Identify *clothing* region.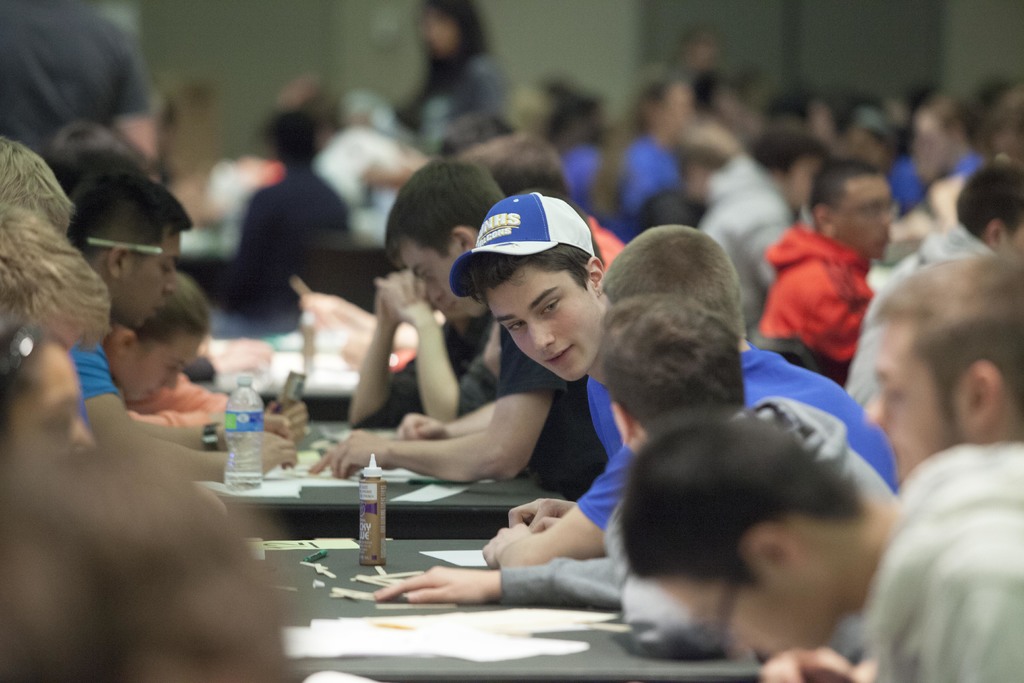
Region: <box>359,321,496,425</box>.
